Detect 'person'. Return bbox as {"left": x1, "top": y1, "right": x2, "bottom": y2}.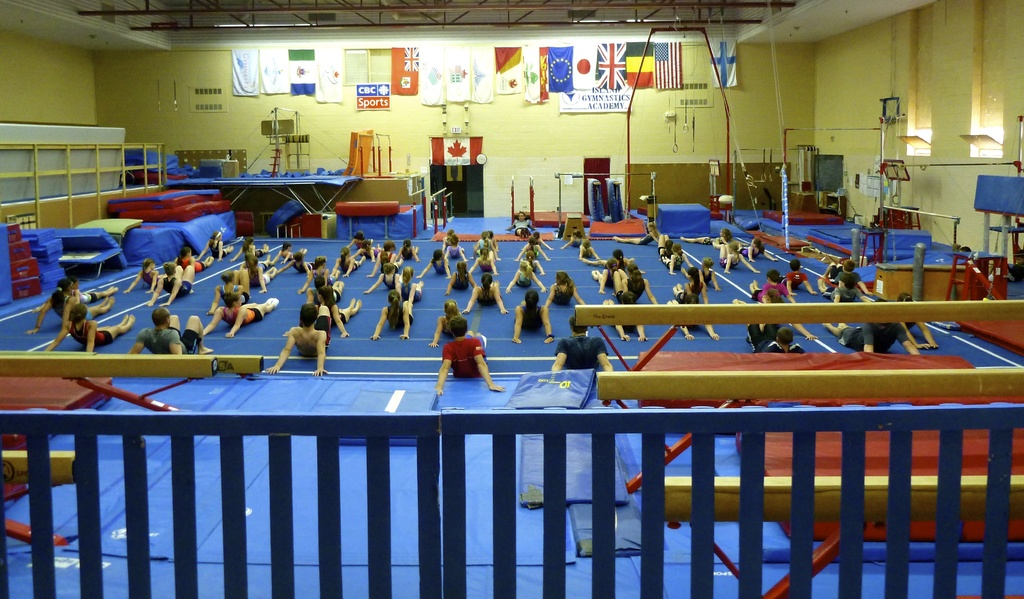
{"left": 124, "top": 257, "right": 156, "bottom": 285}.
